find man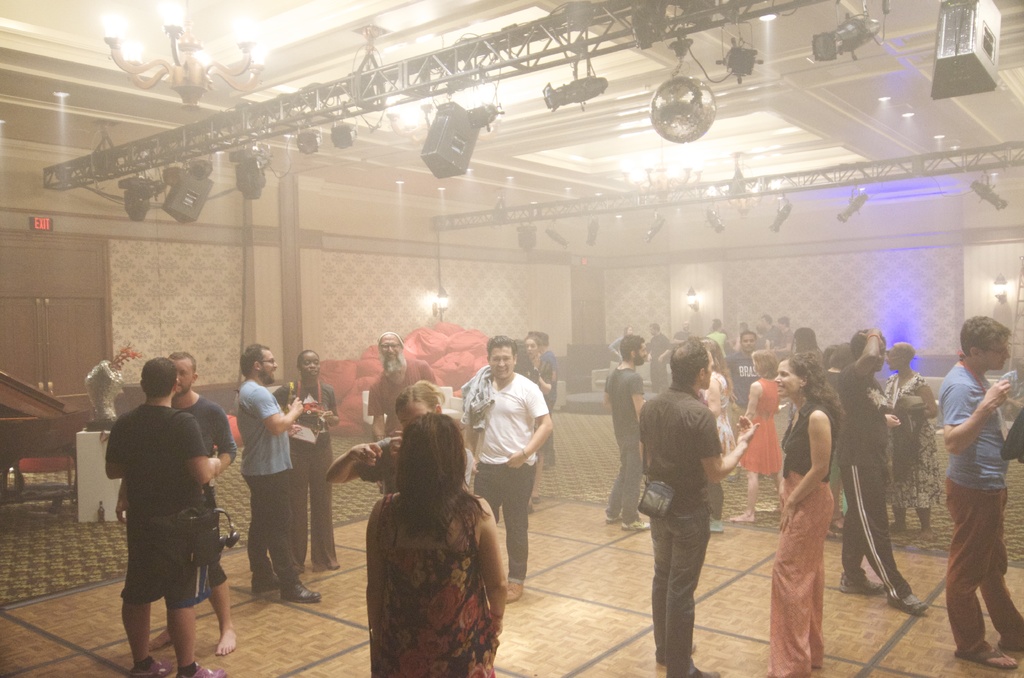
box(236, 339, 324, 604)
